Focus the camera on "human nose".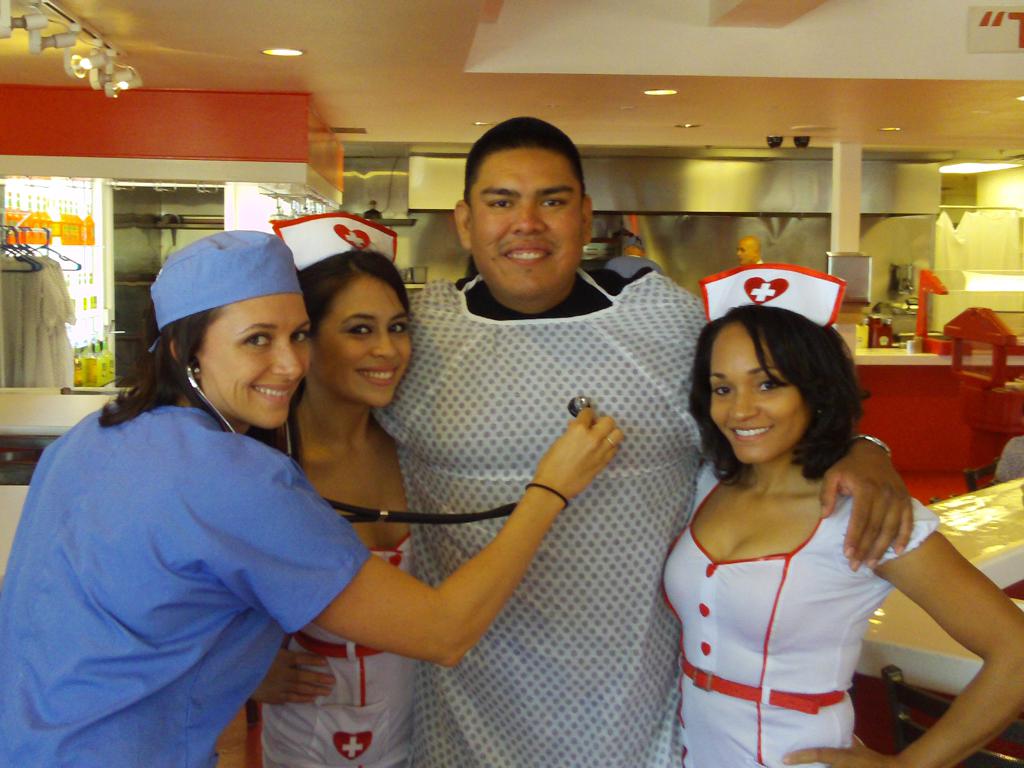
Focus region: 271/336/301/384.
